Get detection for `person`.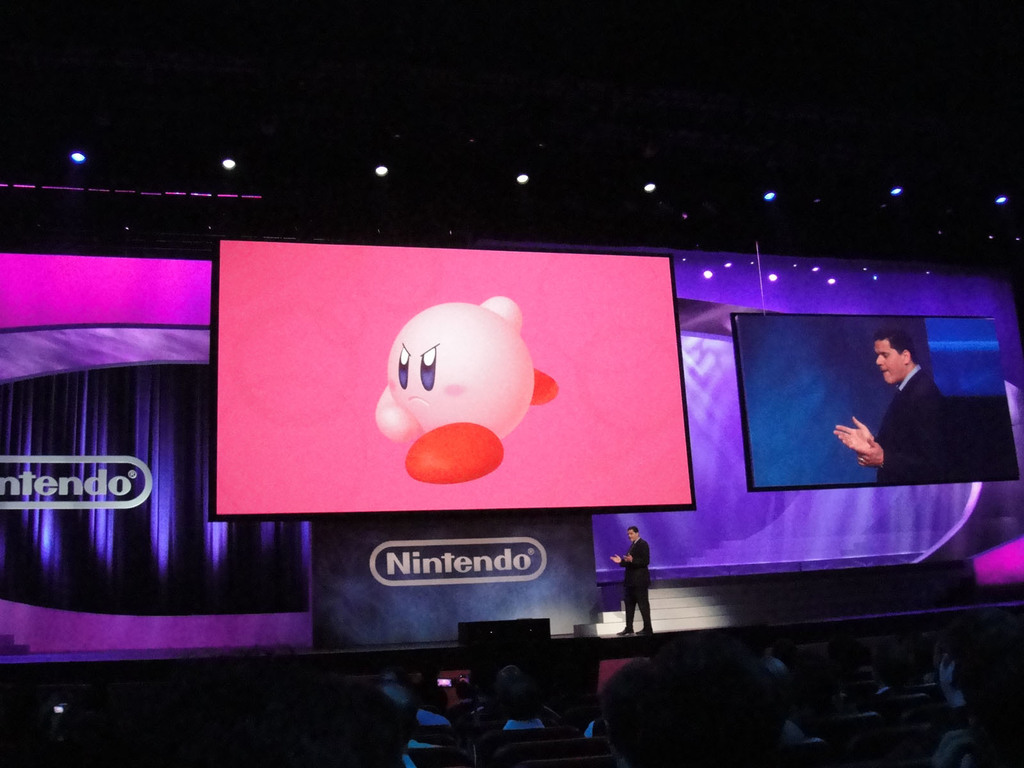
Detection: detection(937, 605, 1012, 708).
